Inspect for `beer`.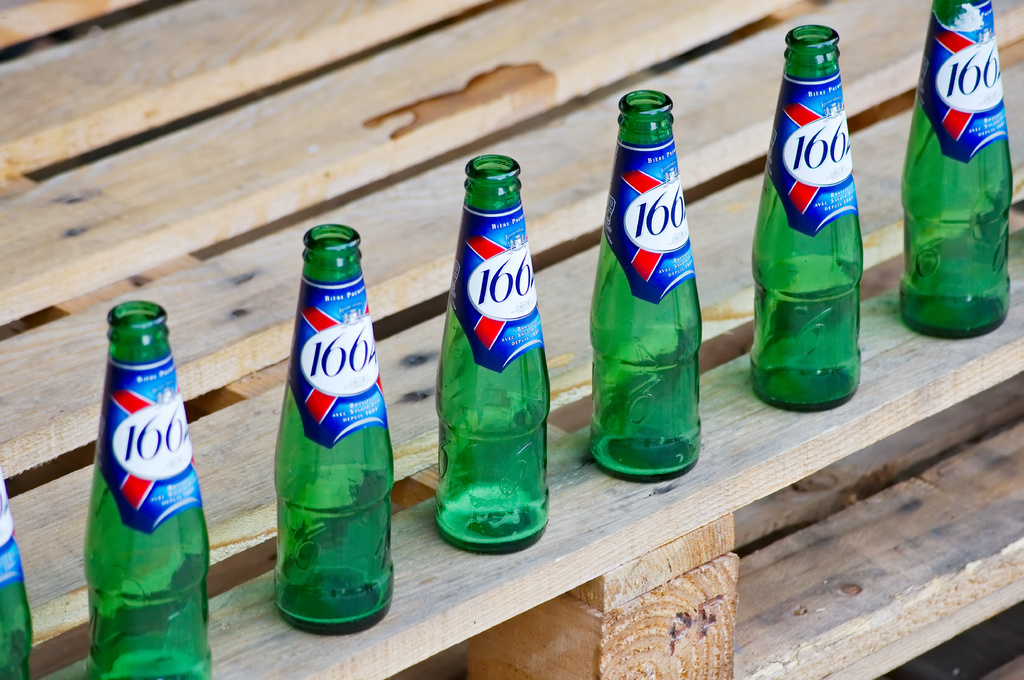
Inspection: box(886, 0, 1018, 370).
